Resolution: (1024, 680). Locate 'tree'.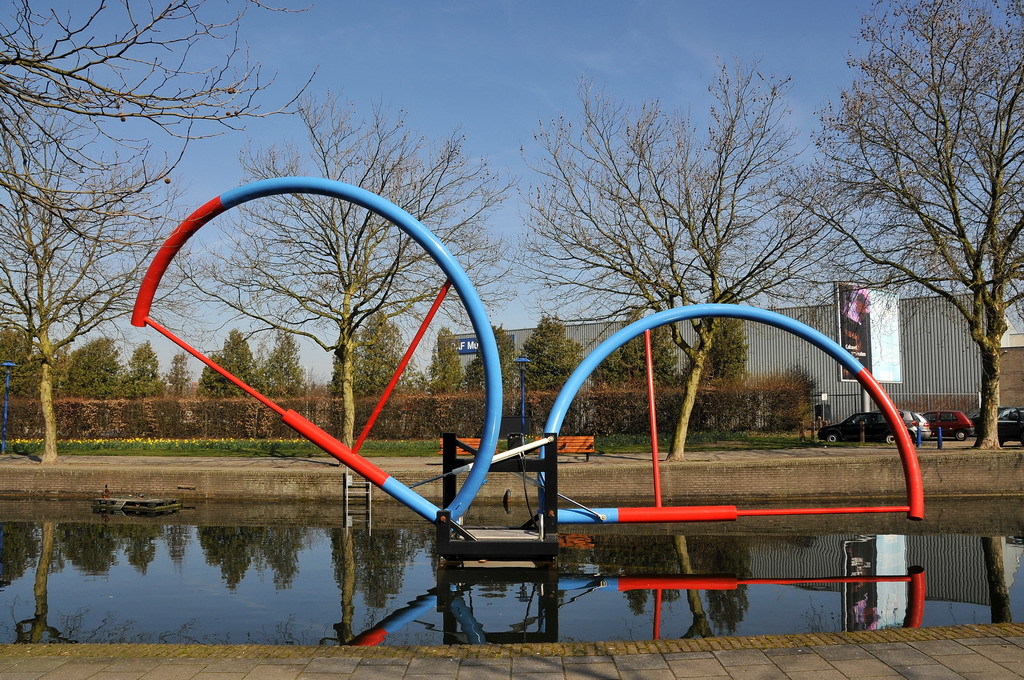
select_region(0, 0, 323, 244).
